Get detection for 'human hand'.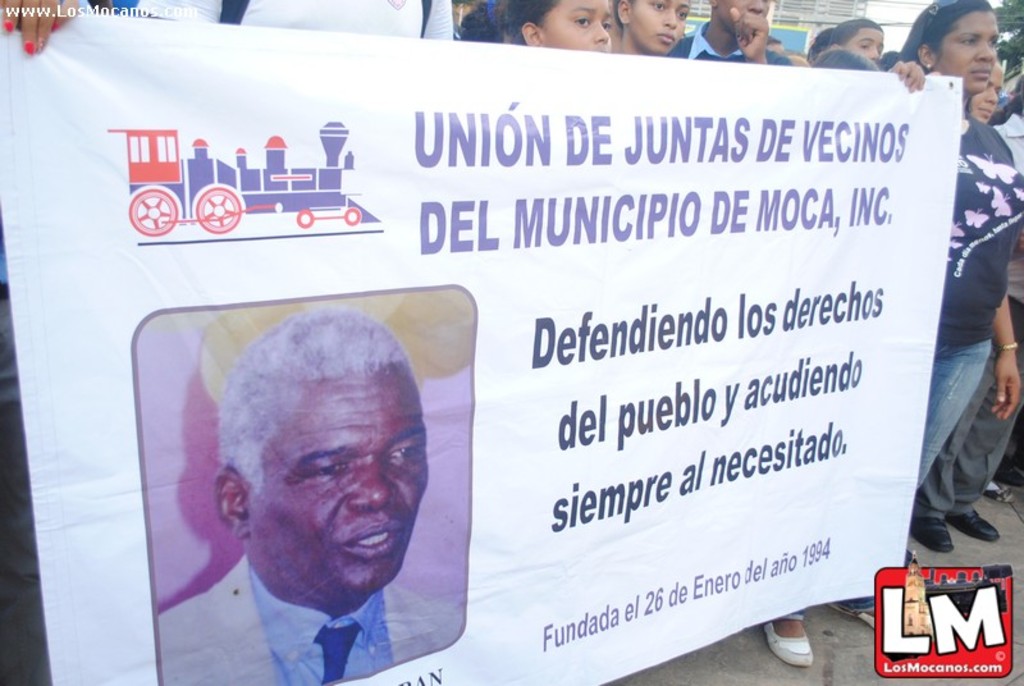
Detection: 730, 4, 773, 59.
